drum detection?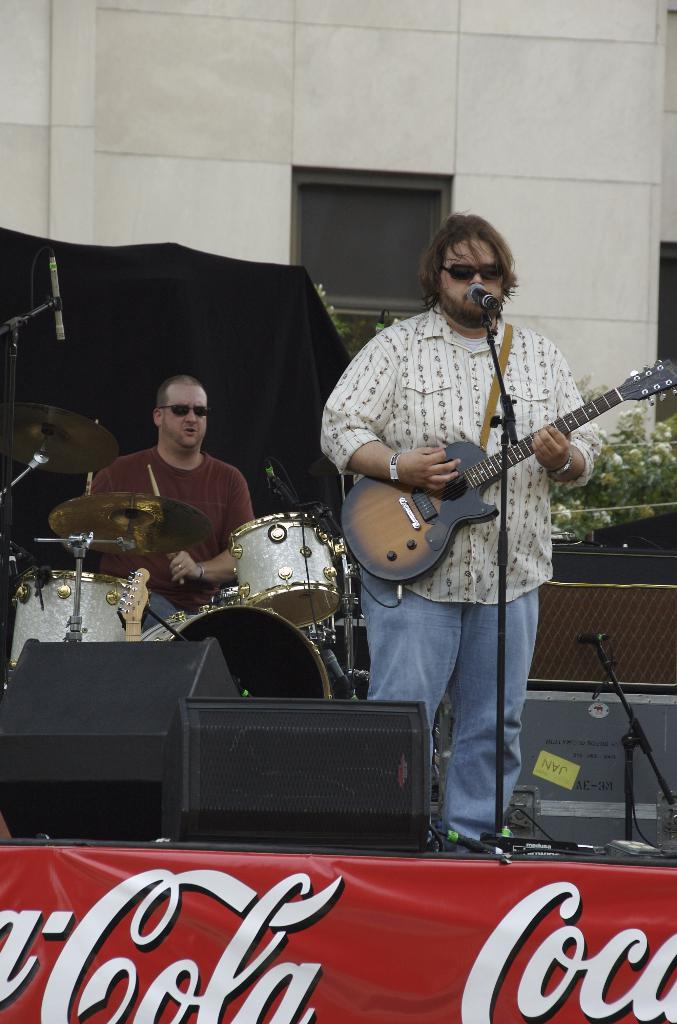
[x1=13, y1=572, x2=130, y2=669]
